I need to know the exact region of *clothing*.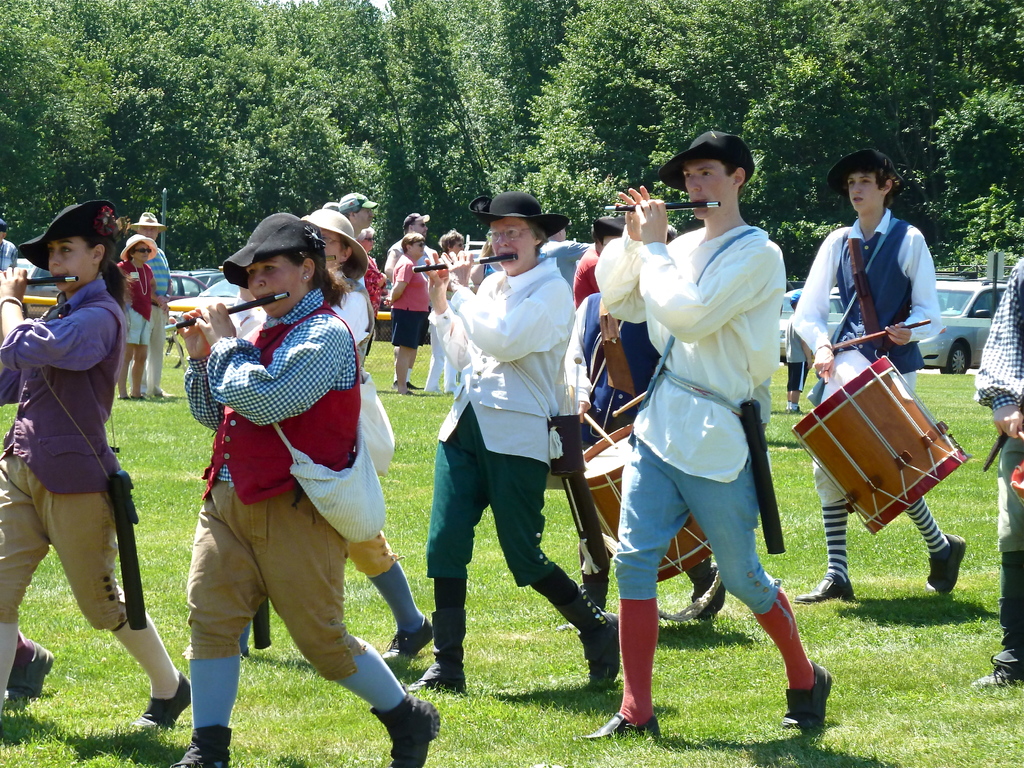
Region: [x1=381, y1=238, x2=431, y2=278].
